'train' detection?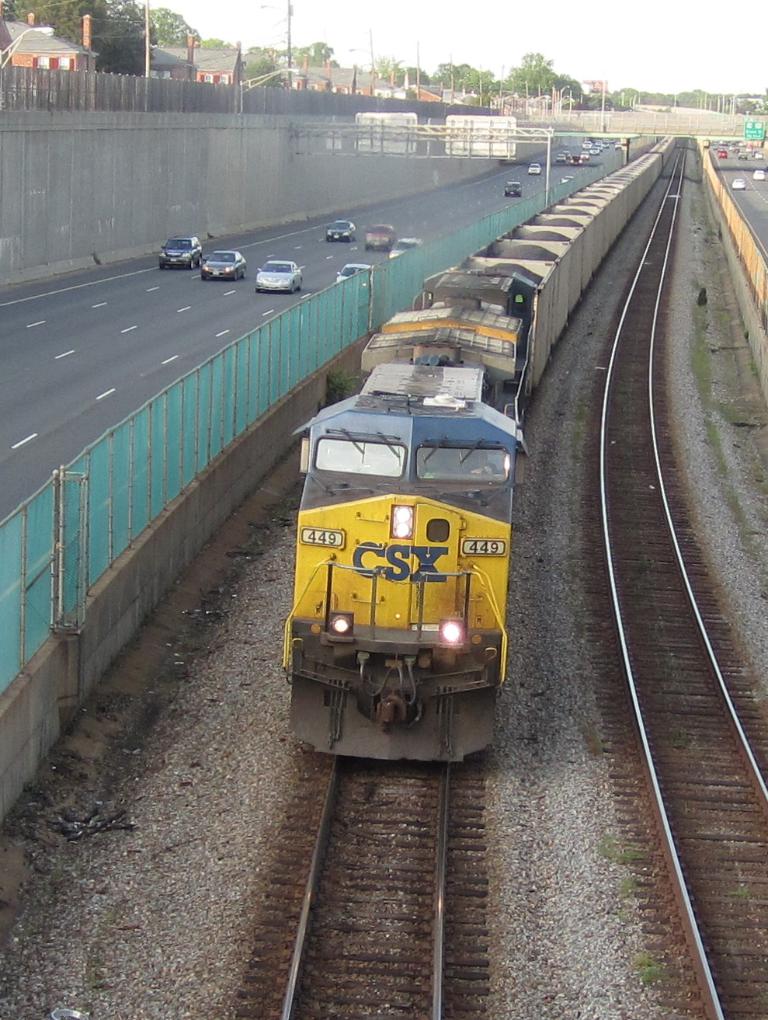
(289,131,676,761)
